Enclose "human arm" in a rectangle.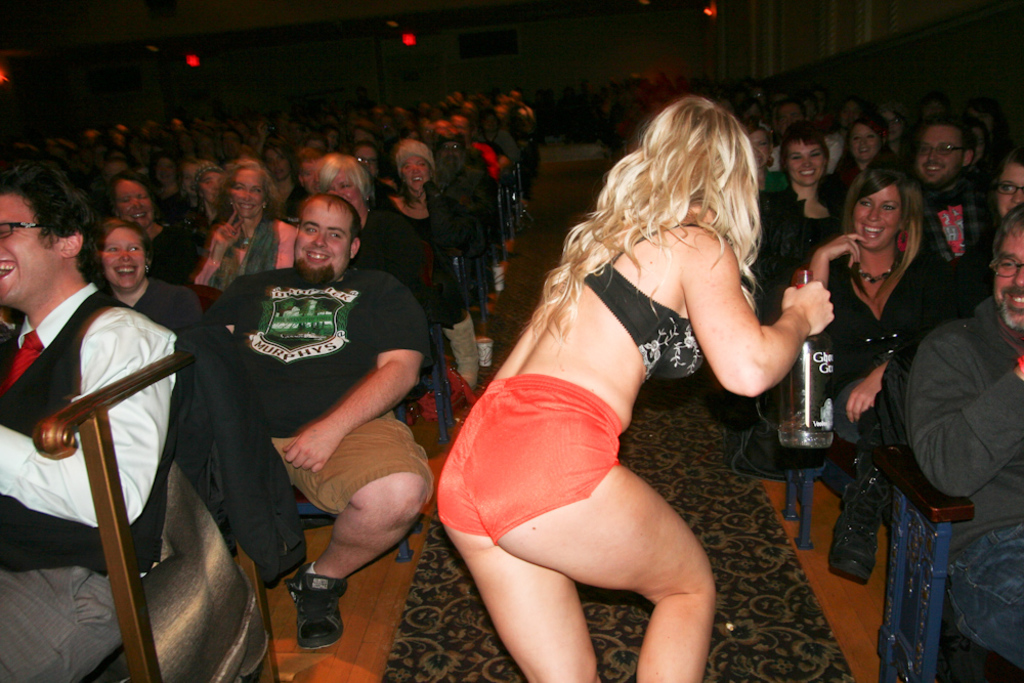
907/334/1023/498.
